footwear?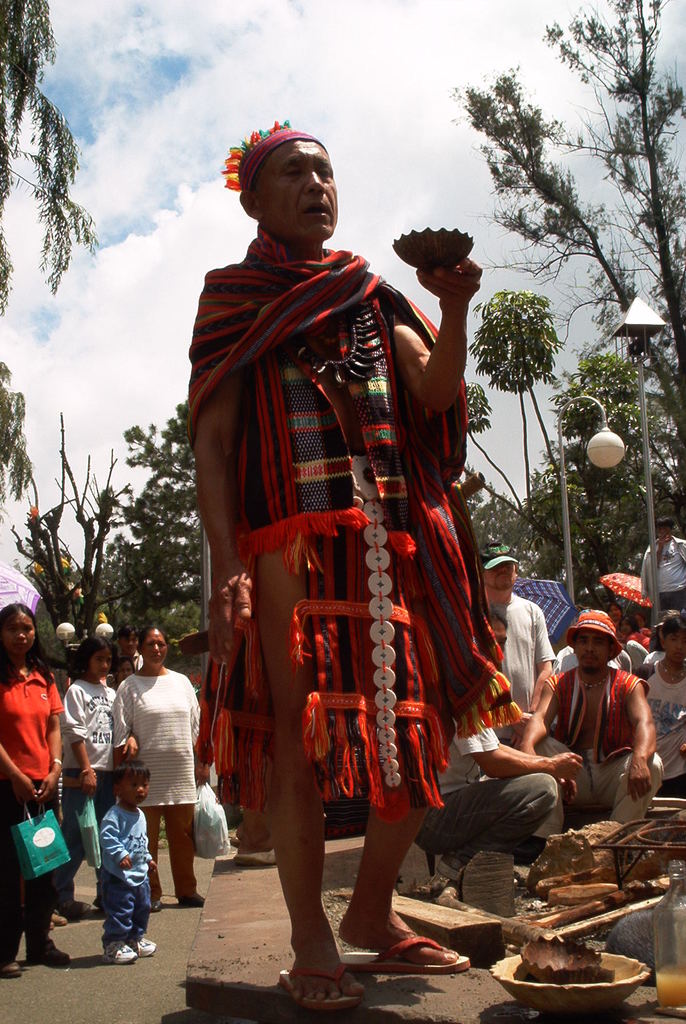
rect(25, 947, 69, 961)
